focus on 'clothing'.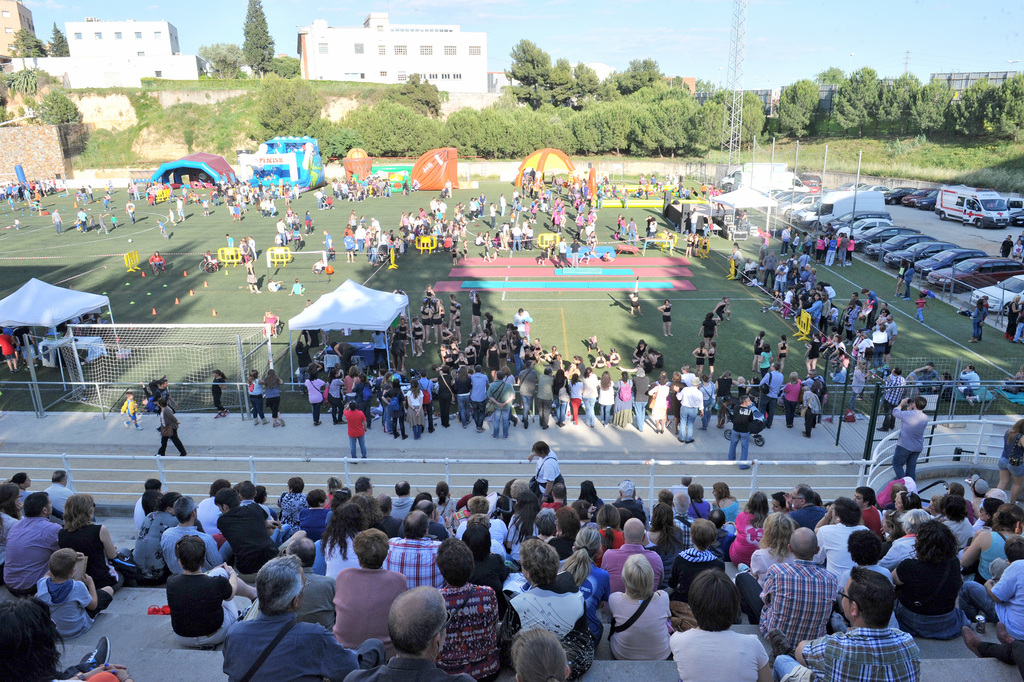
Focused at bbox=(659, 304, 675, 326).
